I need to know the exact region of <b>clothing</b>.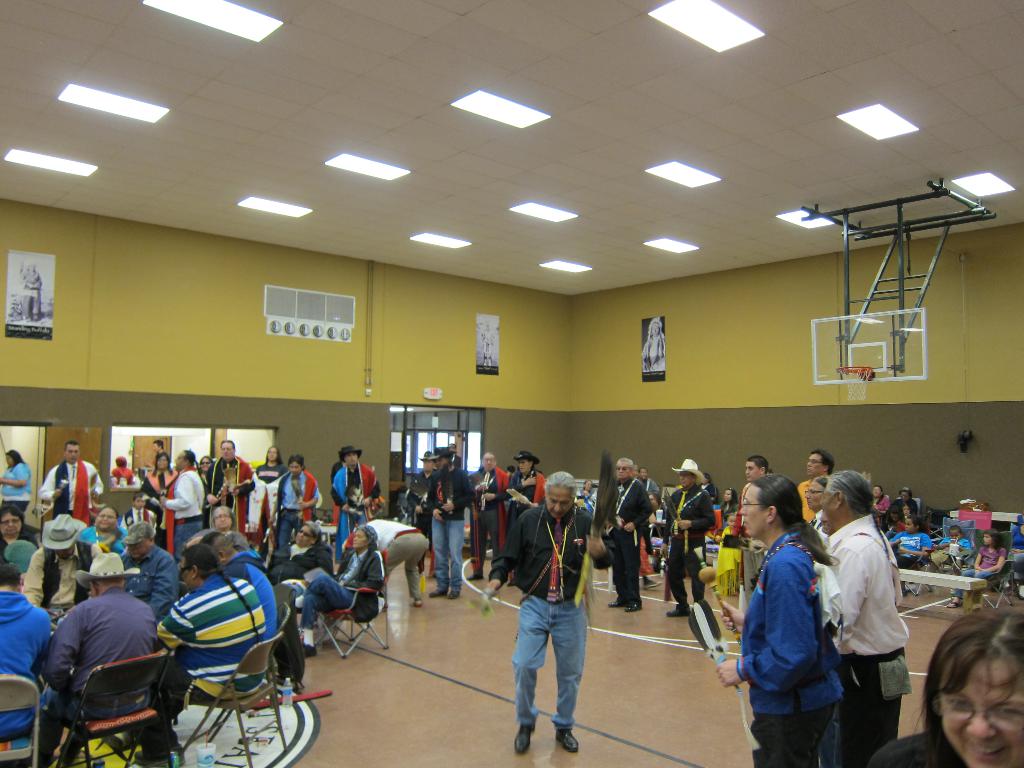
Region: bbox=(300, 547, 381, 627).
